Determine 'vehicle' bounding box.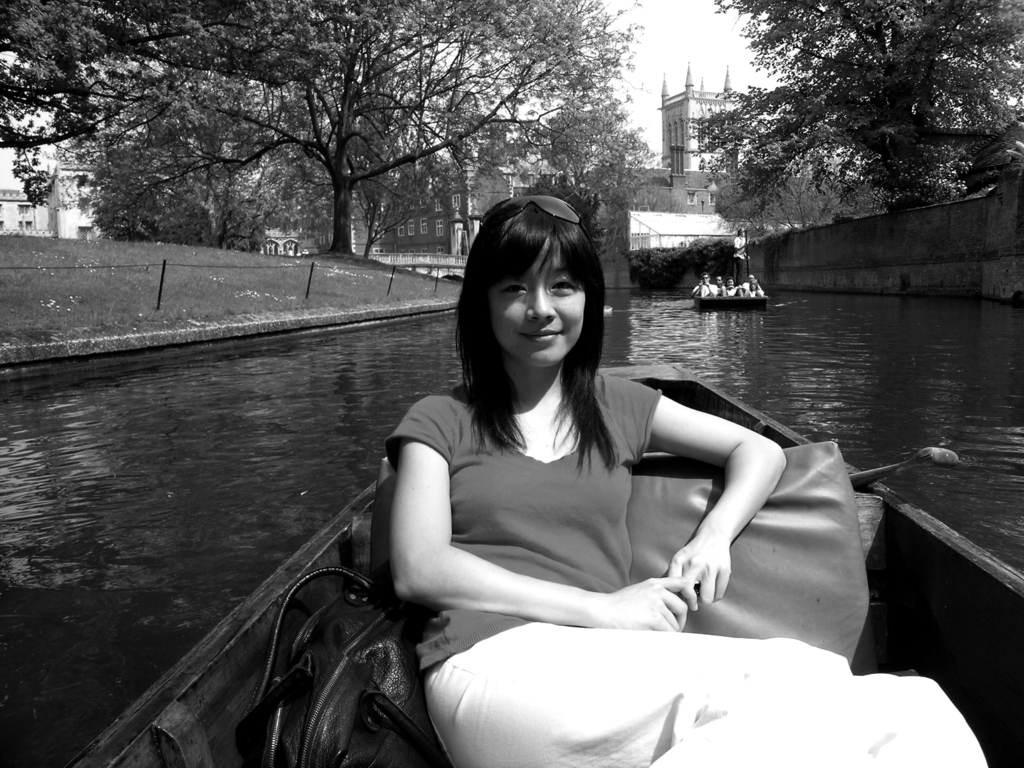
Determined: region(61, 353, 1023, 767).
